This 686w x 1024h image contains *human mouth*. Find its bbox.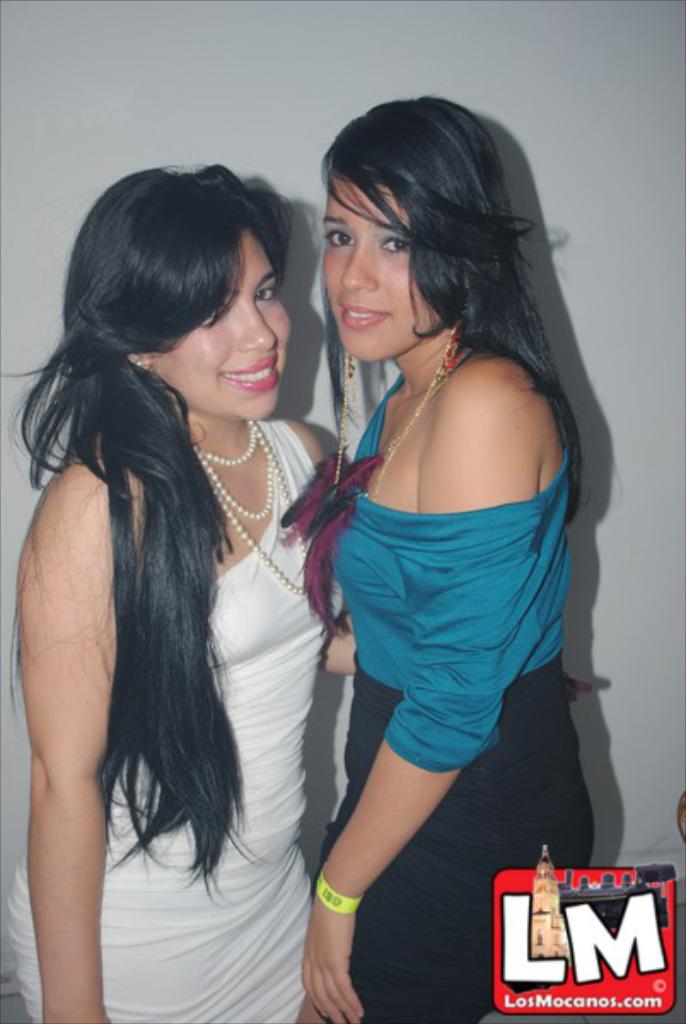
bbox(218, 358, 278, 393).
